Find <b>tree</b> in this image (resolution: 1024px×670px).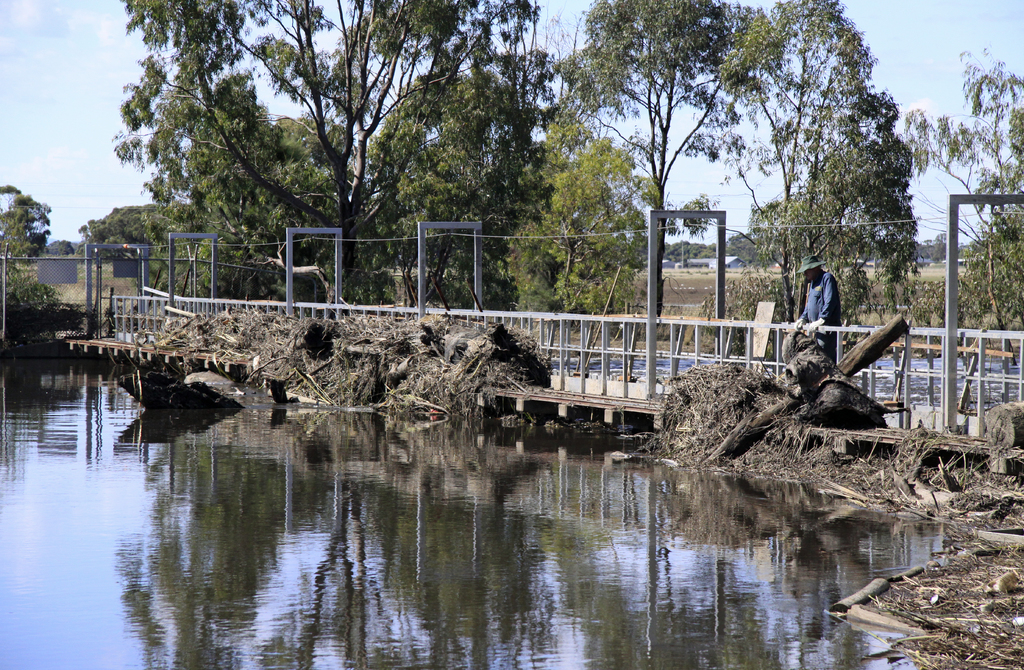
bbox=[0, 208, 49, 267].
